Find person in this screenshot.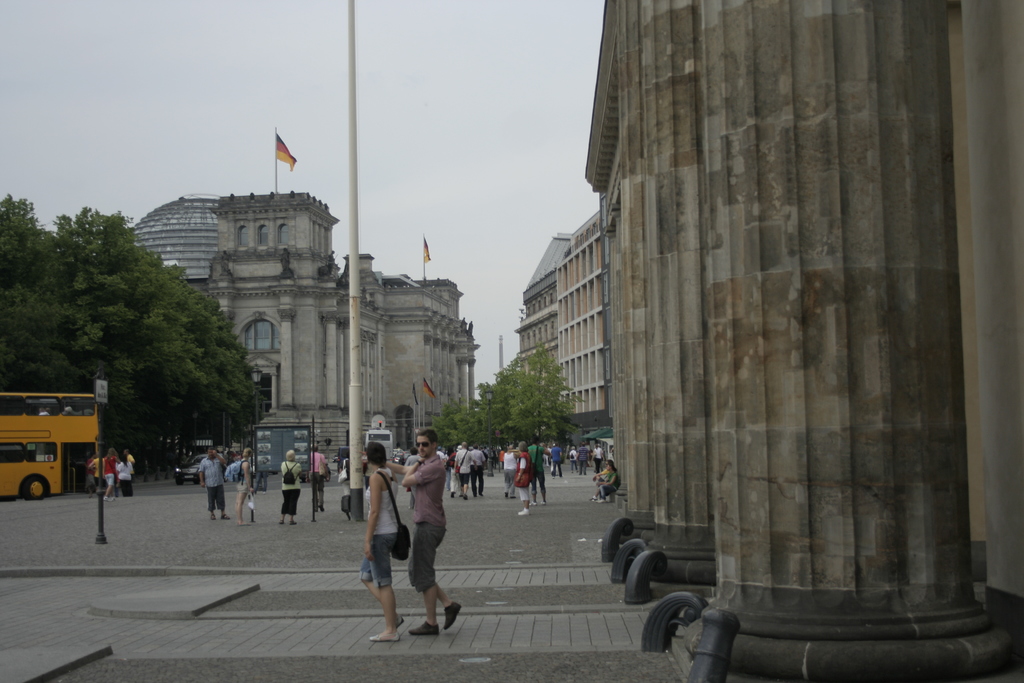
The bounding box for person is box(195, 443, 229, 520).
